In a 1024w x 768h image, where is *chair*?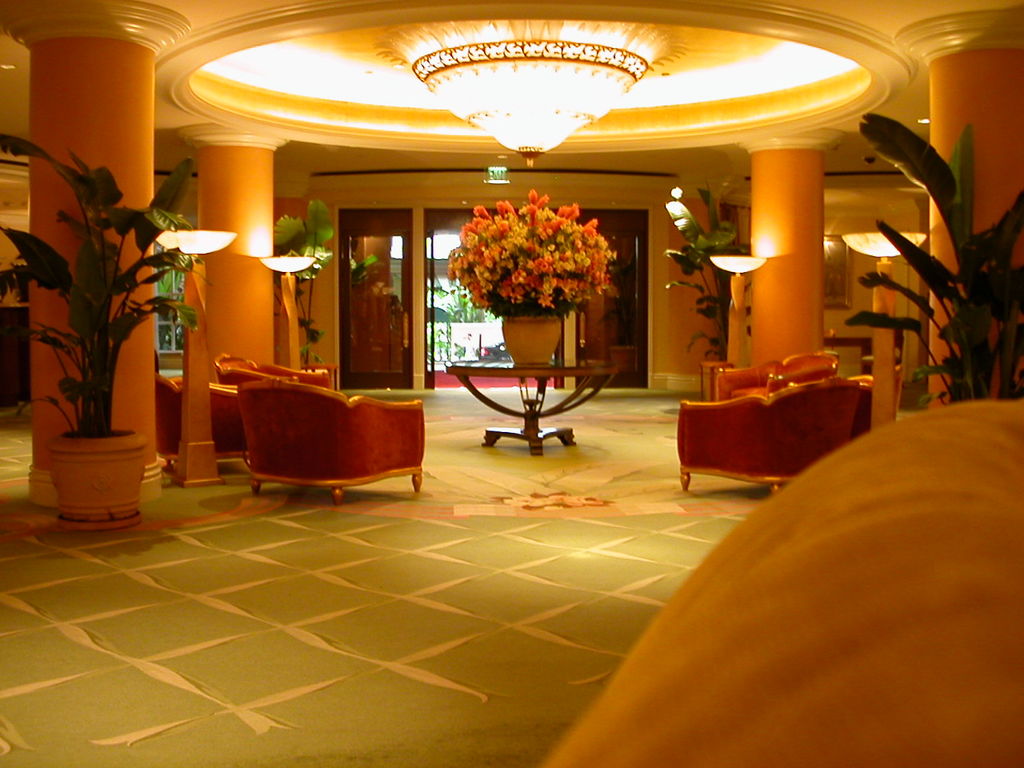
locate(709, 346, 839, 402).
